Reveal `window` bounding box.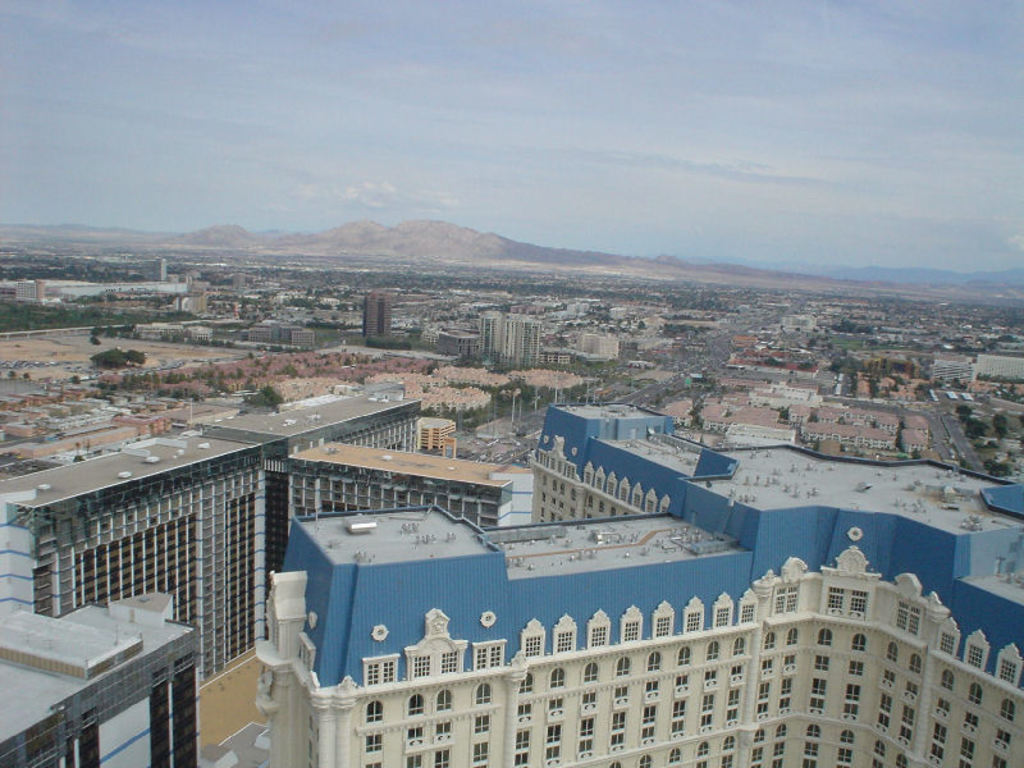
Revealed: <box>724,733,736,750</box>.
